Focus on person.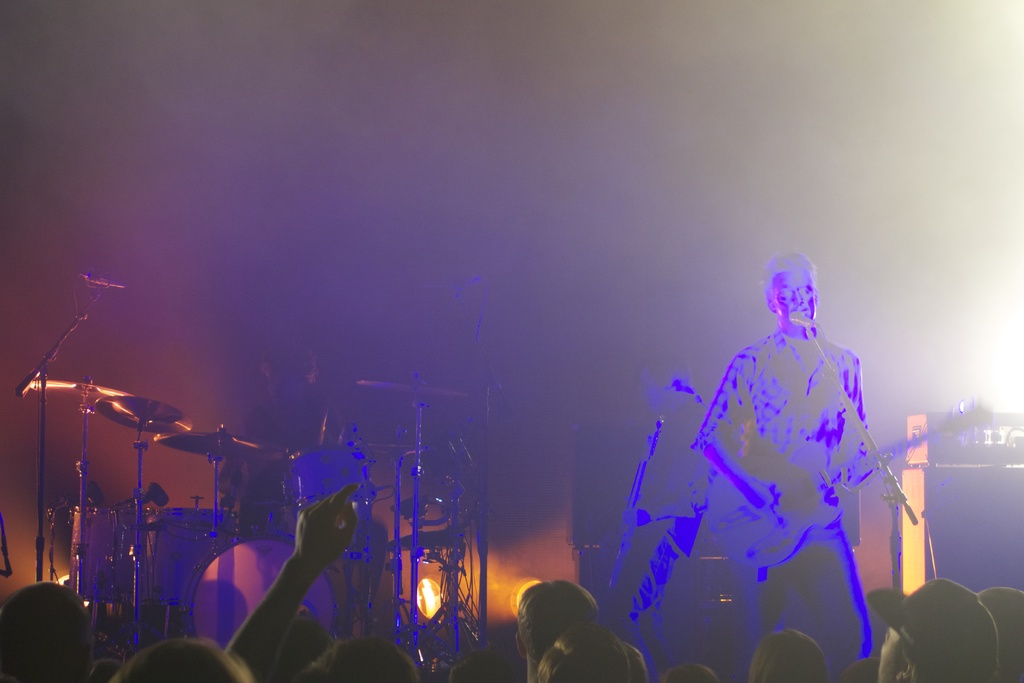
Focused at (left=110, top=634, right=252, bottom=680).
